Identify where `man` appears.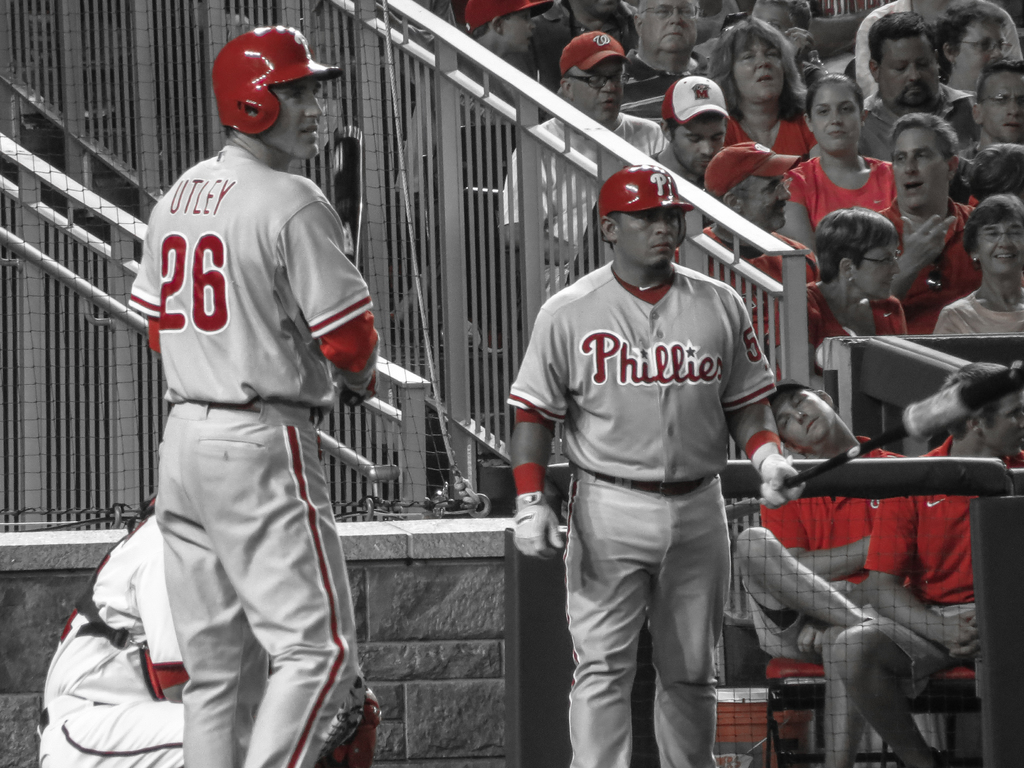
Appears at x1=616 y1=0 x2=710 y2=118.
